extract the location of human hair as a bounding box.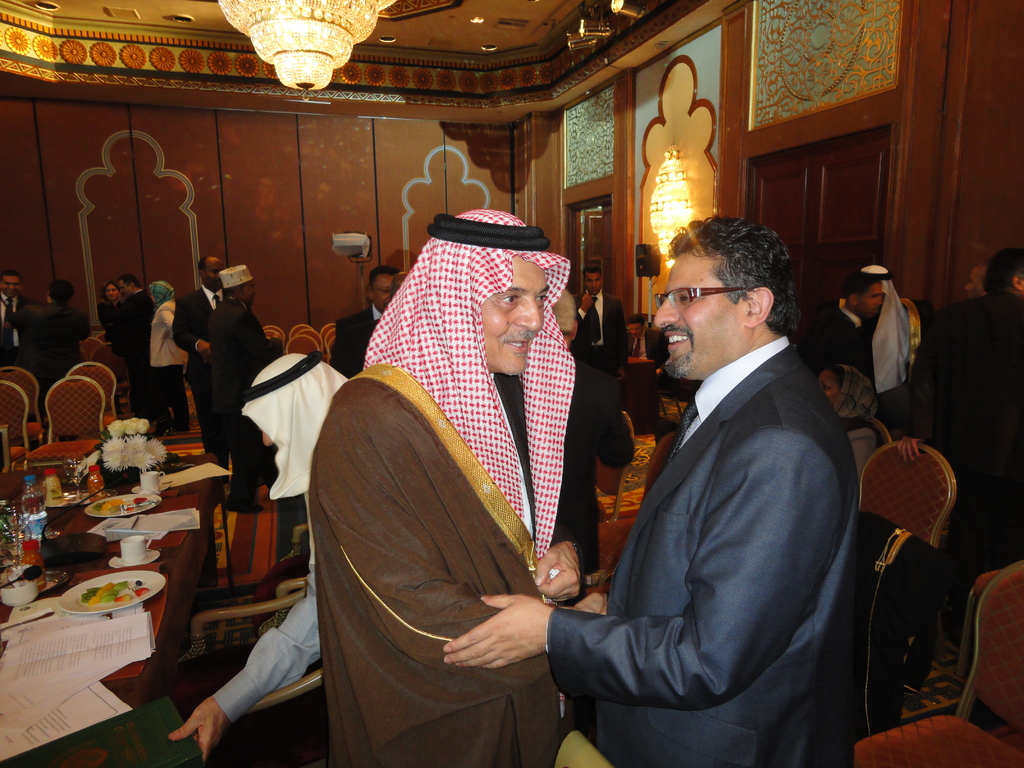
box=[673, 223, 799, 330].
